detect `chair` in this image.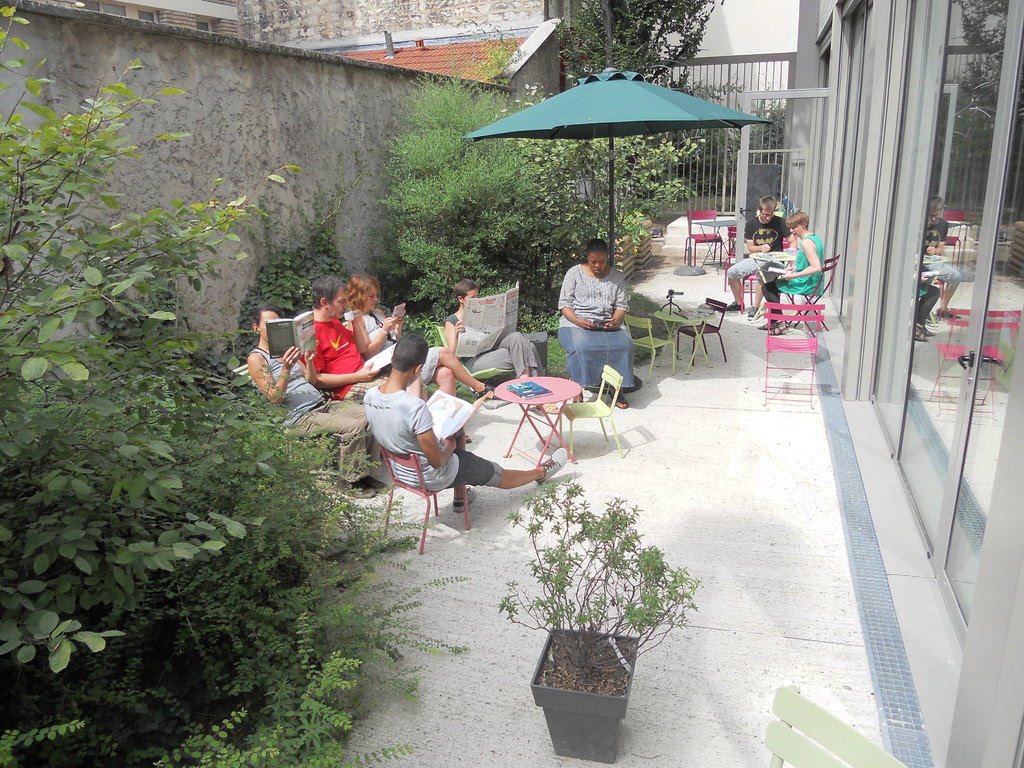
Detection: pyautogui.locateOnScreen(557, 361, 623, 458).
